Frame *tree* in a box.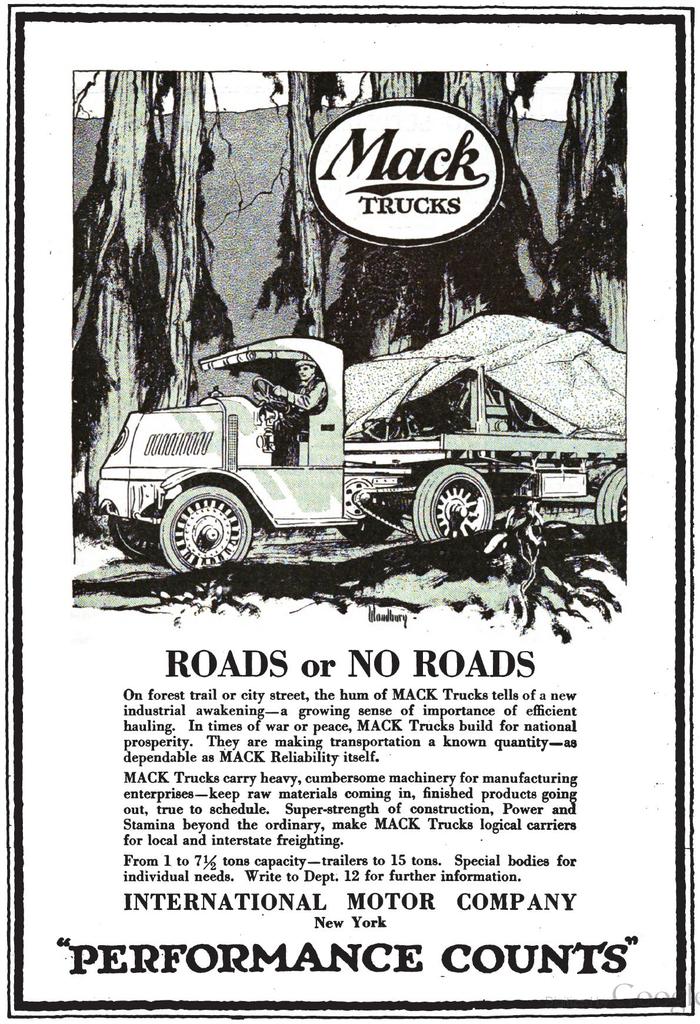
l=153, t=65, r=216, b=410.
